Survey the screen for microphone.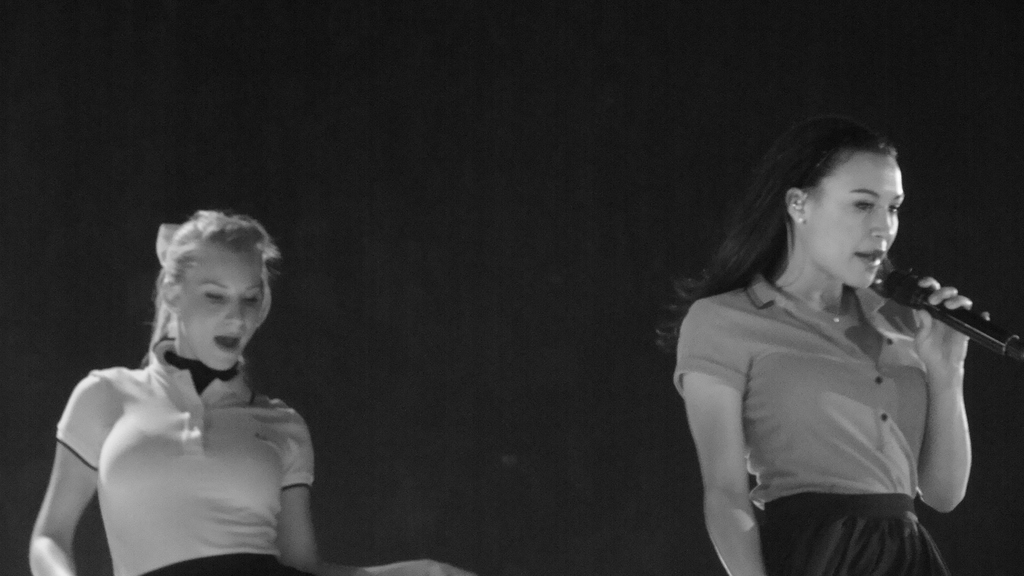
Survey found: [876,247,1011,366].
